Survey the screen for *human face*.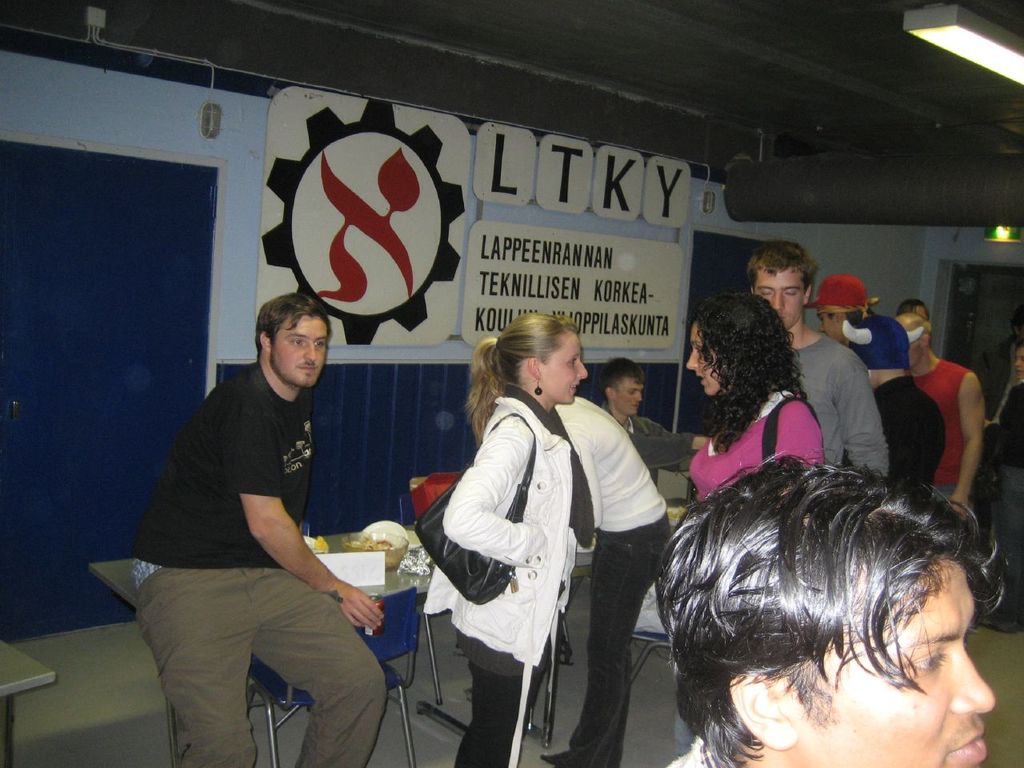
Survey found: rect(548, 342, 588, 408).
